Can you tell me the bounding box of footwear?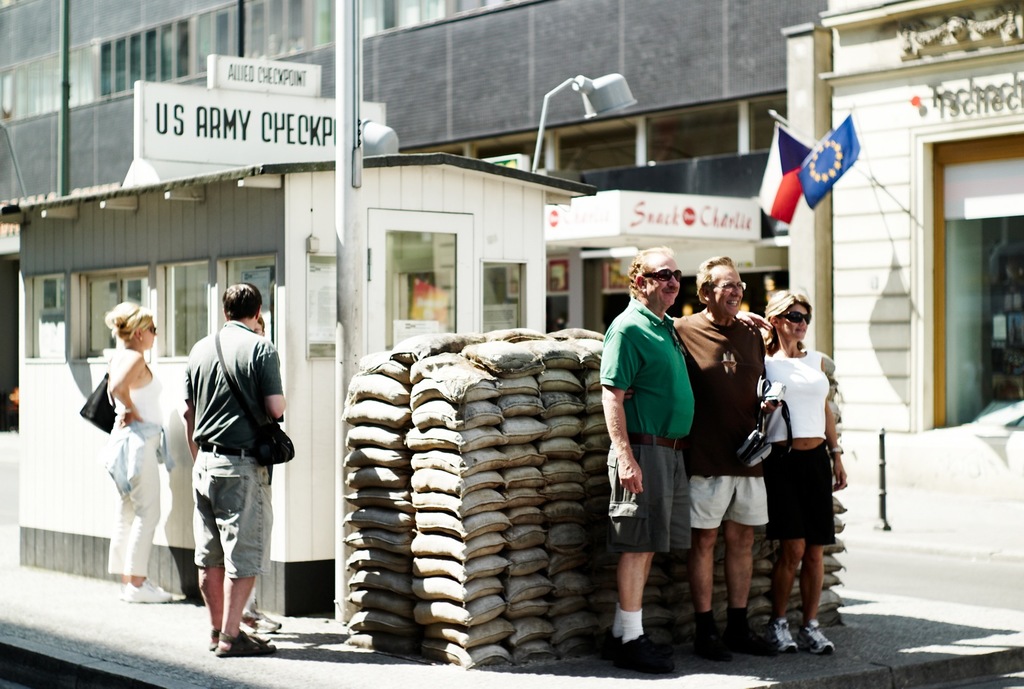
bbox(607, 628, 678, 681).
